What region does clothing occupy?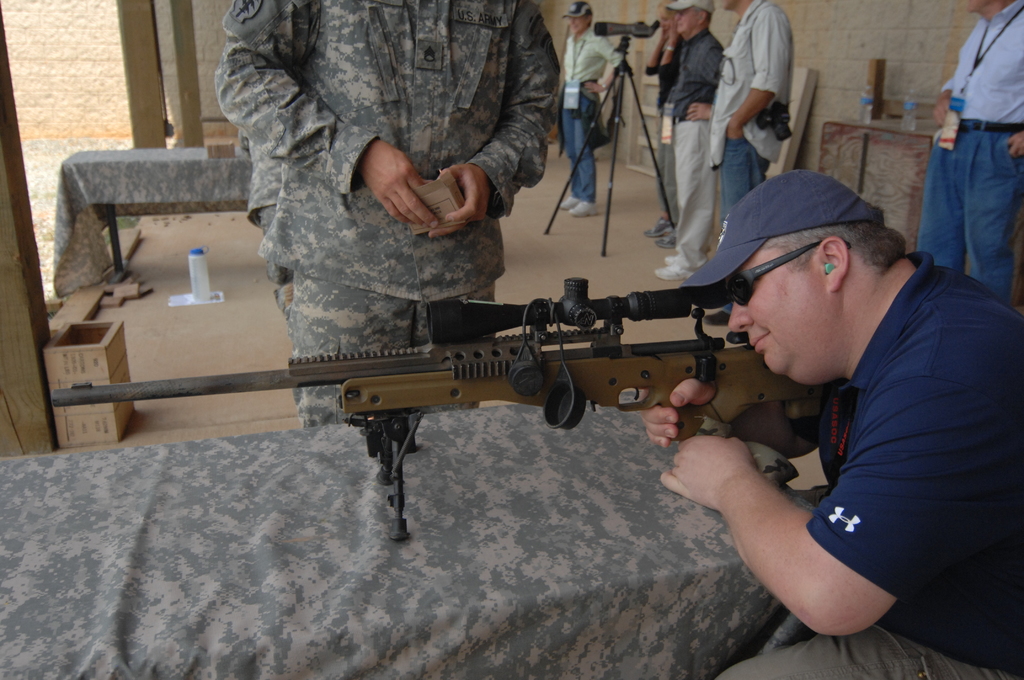
[x1=915, y1=0, x2=1023, y2=305].
